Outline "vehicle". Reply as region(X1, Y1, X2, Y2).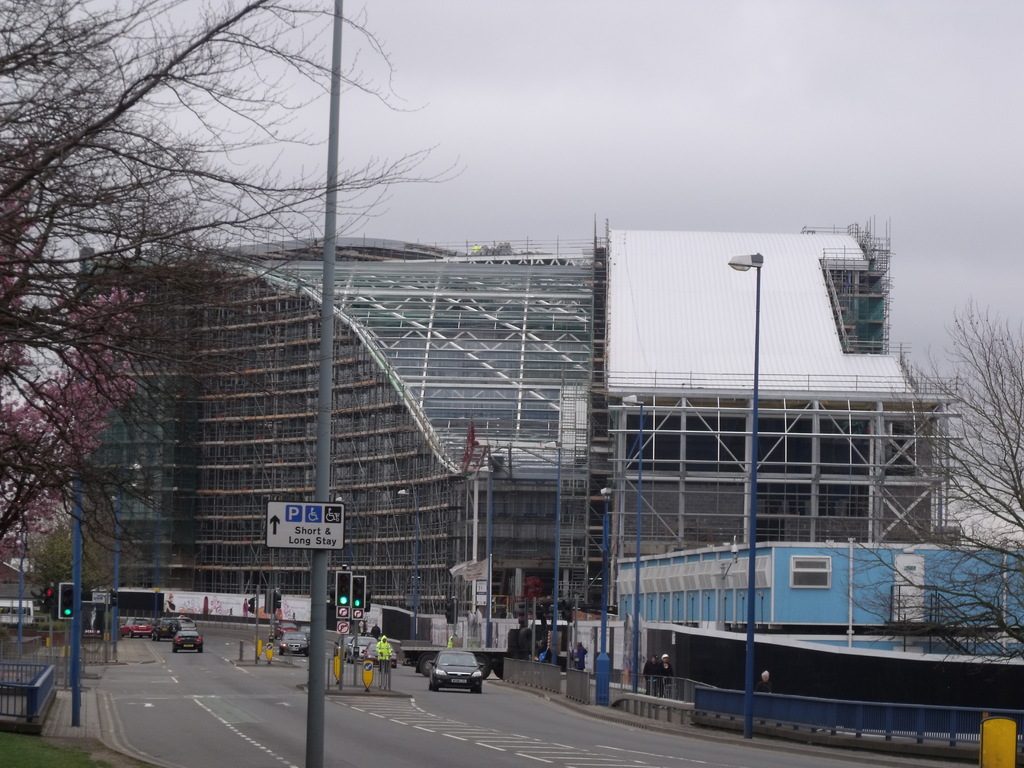
region(509, 603, 536, 618).
